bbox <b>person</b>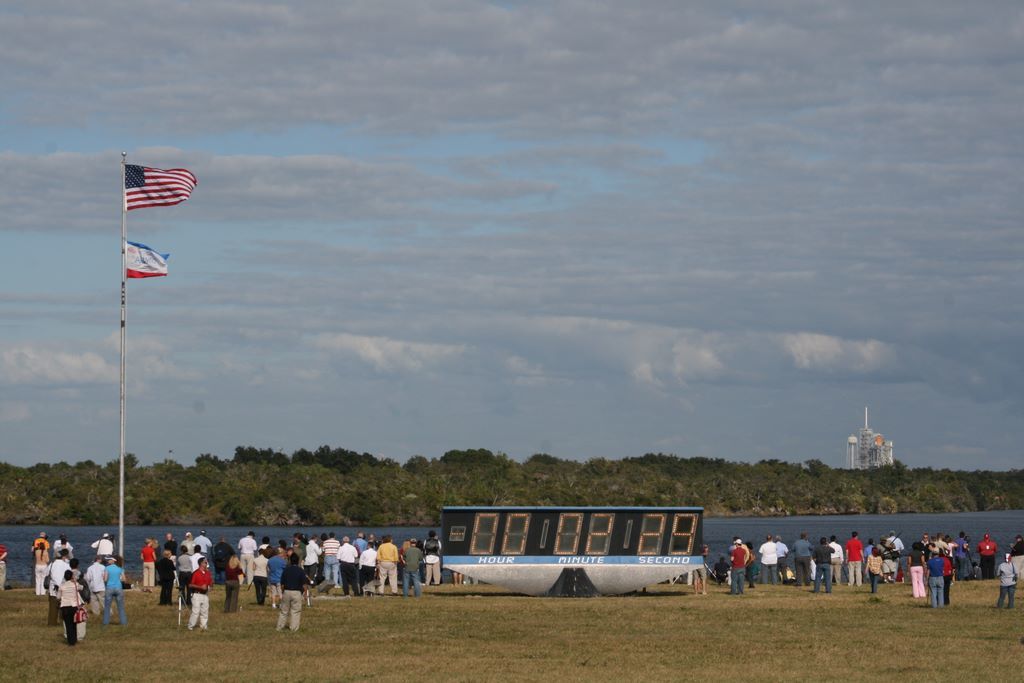
bbox=[58, 573, 80, 642]
